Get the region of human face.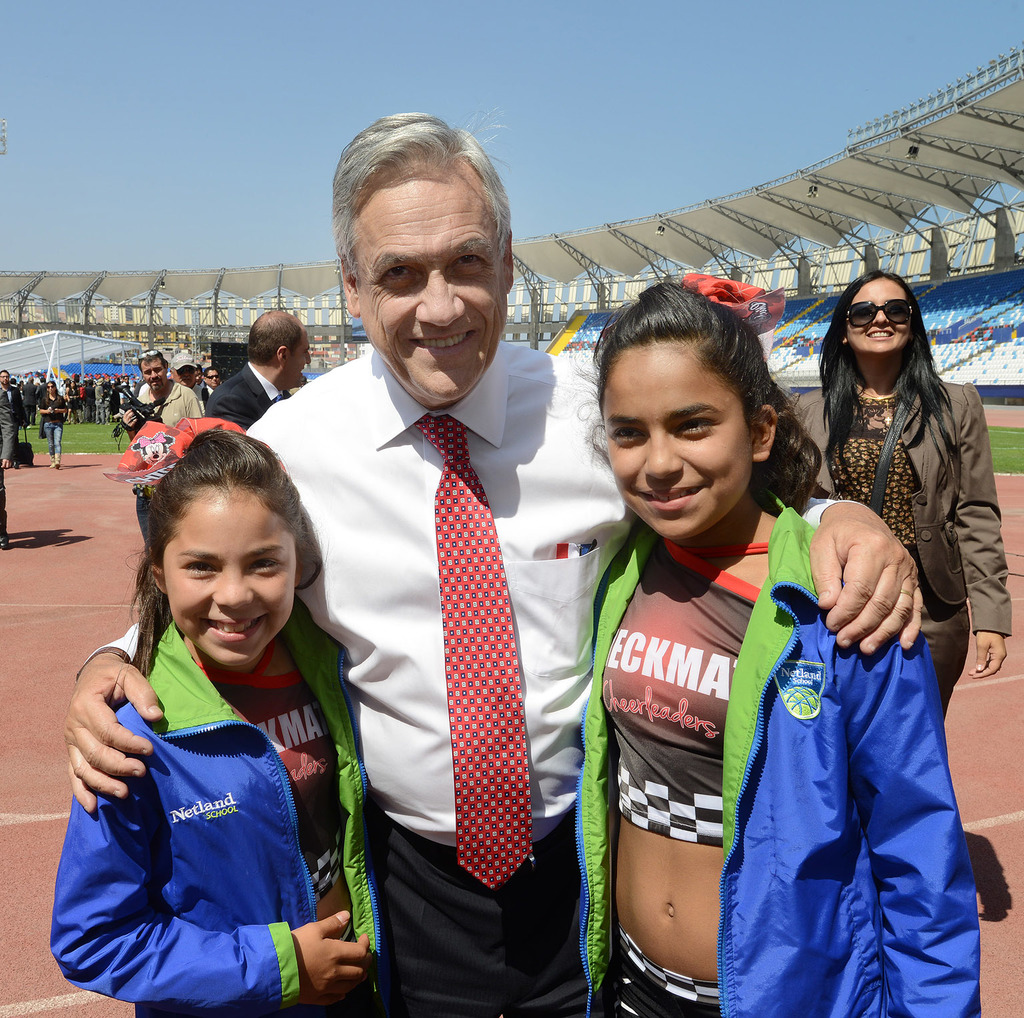
BBox(140, 351, 168, 393).
